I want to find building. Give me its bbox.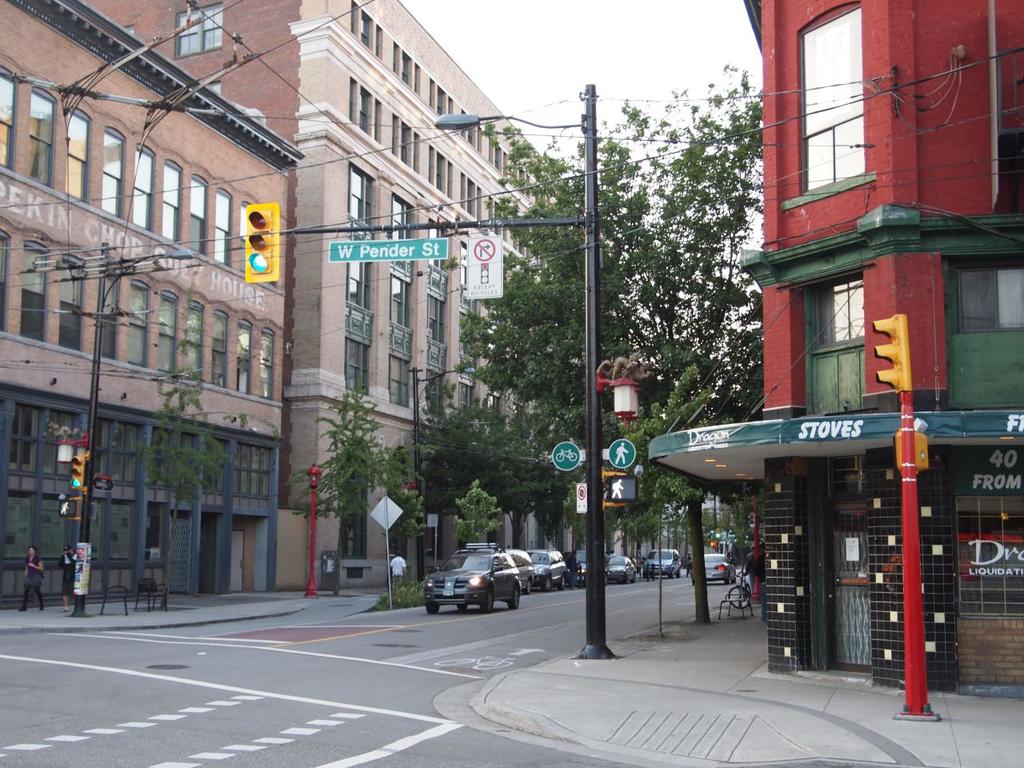
locate(293, 0, 558, 594).
